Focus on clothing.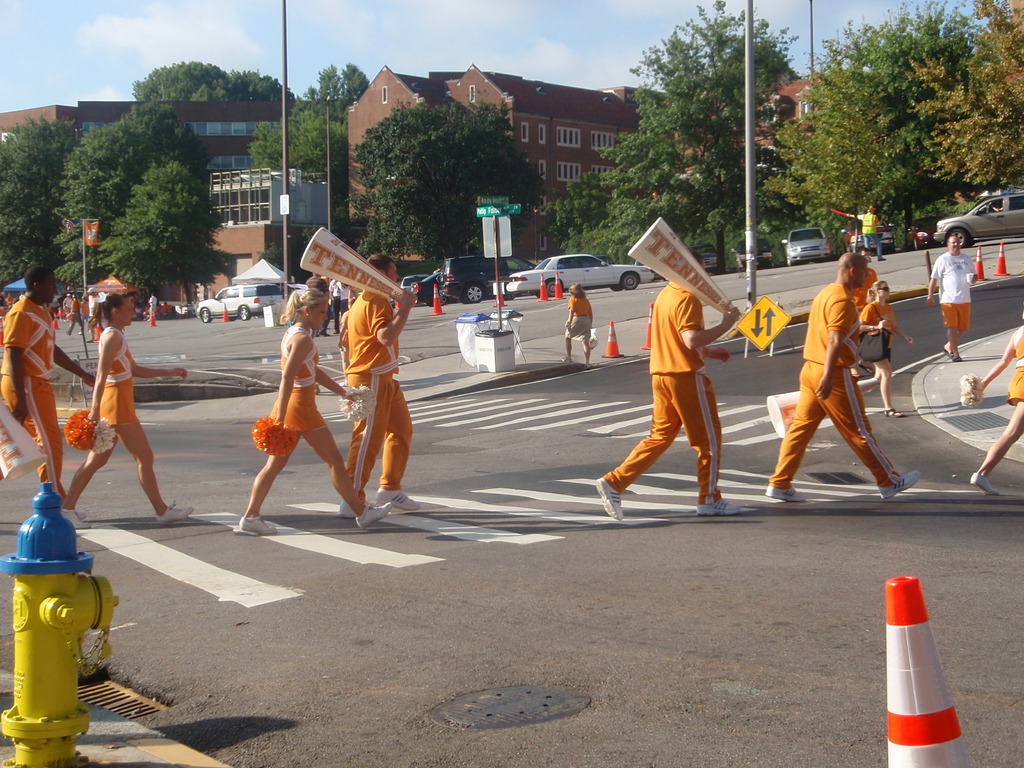
Focused at 854/208/884/256.
